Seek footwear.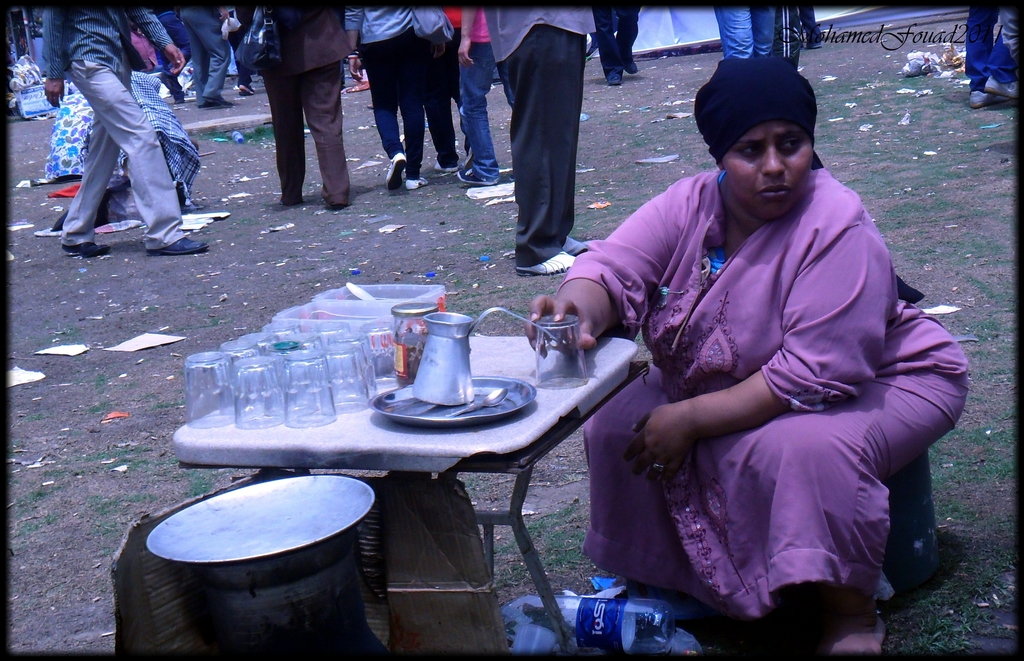
<bbox>176, 97, 184, 102</bbox>.
